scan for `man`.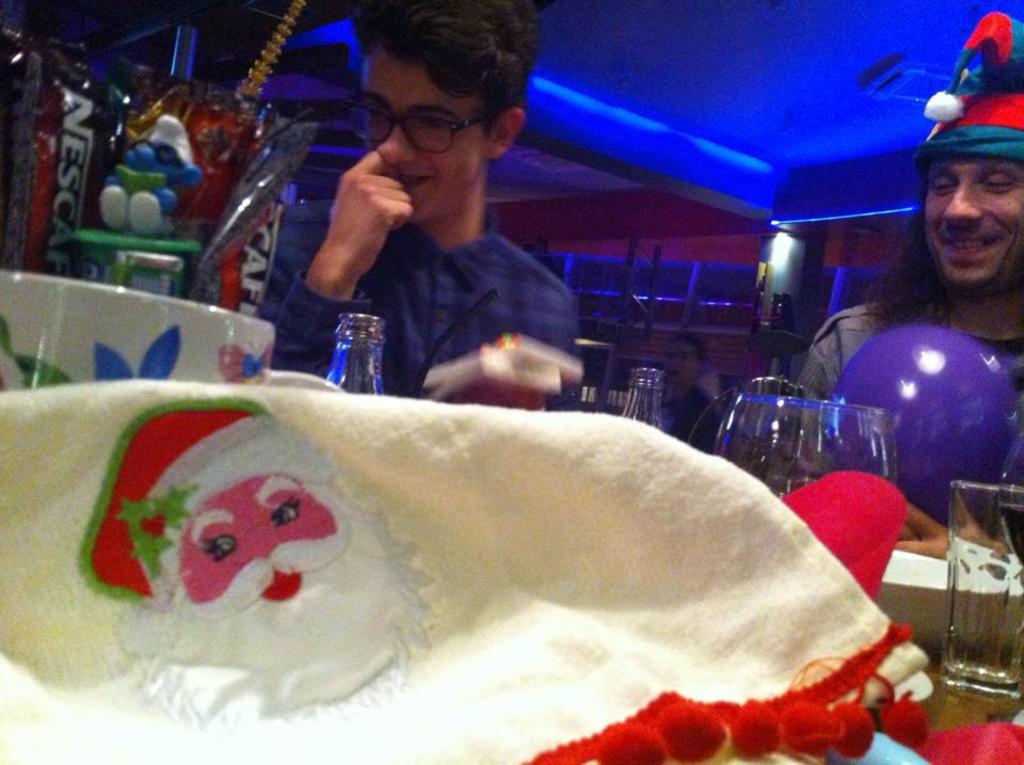
Scan result: [x1=795, y1=51, x2=1023, y2=575].
